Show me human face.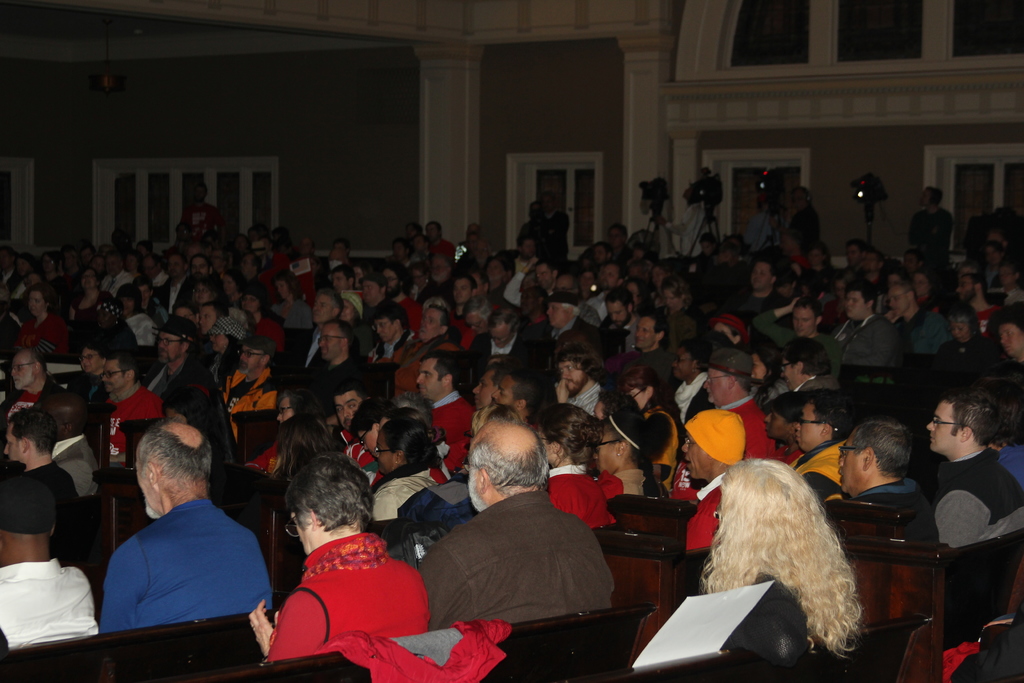
human face is here: bbox=[671, 347, 696, 376].
